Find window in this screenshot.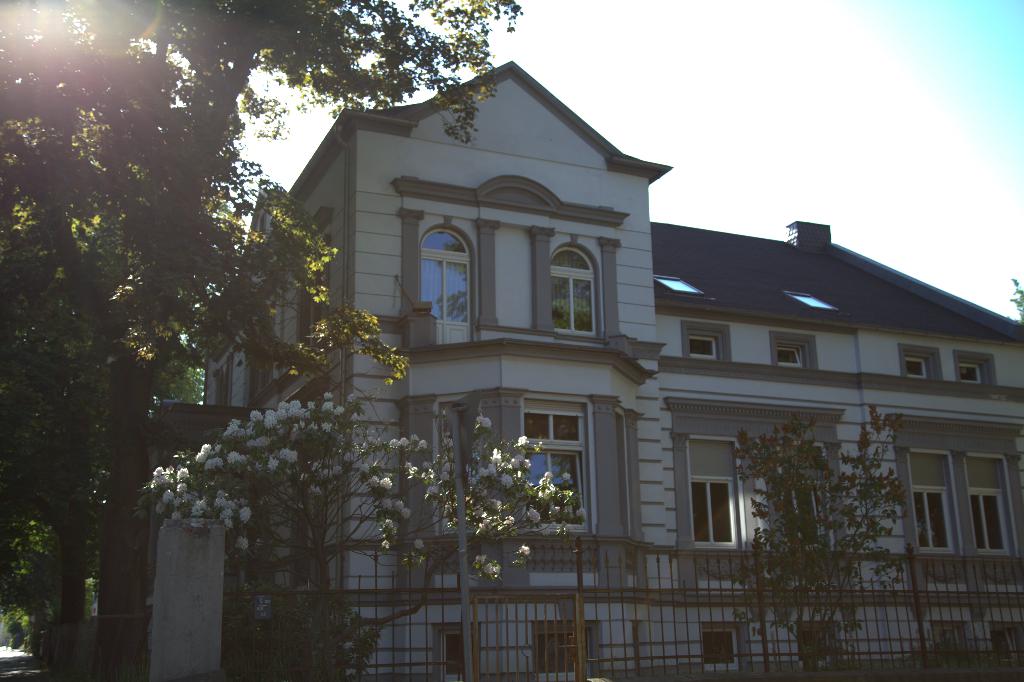
The bounding box for window is box(957, 361, 980, 377).
